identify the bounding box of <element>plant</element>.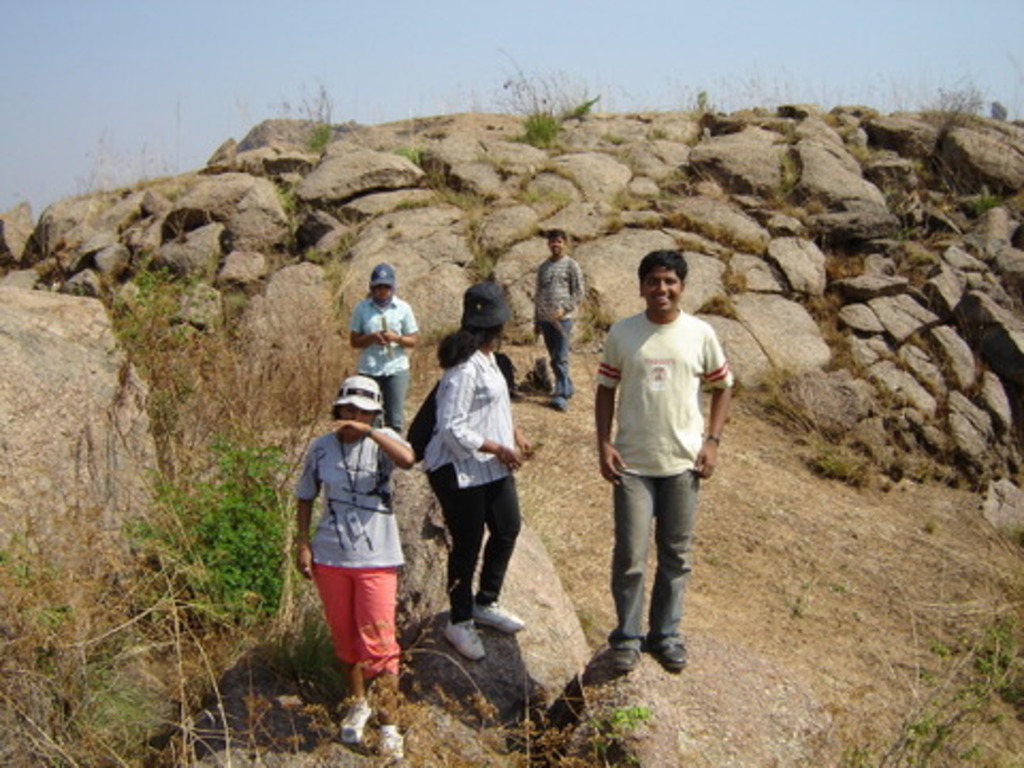
box=[578, 687, 642, 757].
